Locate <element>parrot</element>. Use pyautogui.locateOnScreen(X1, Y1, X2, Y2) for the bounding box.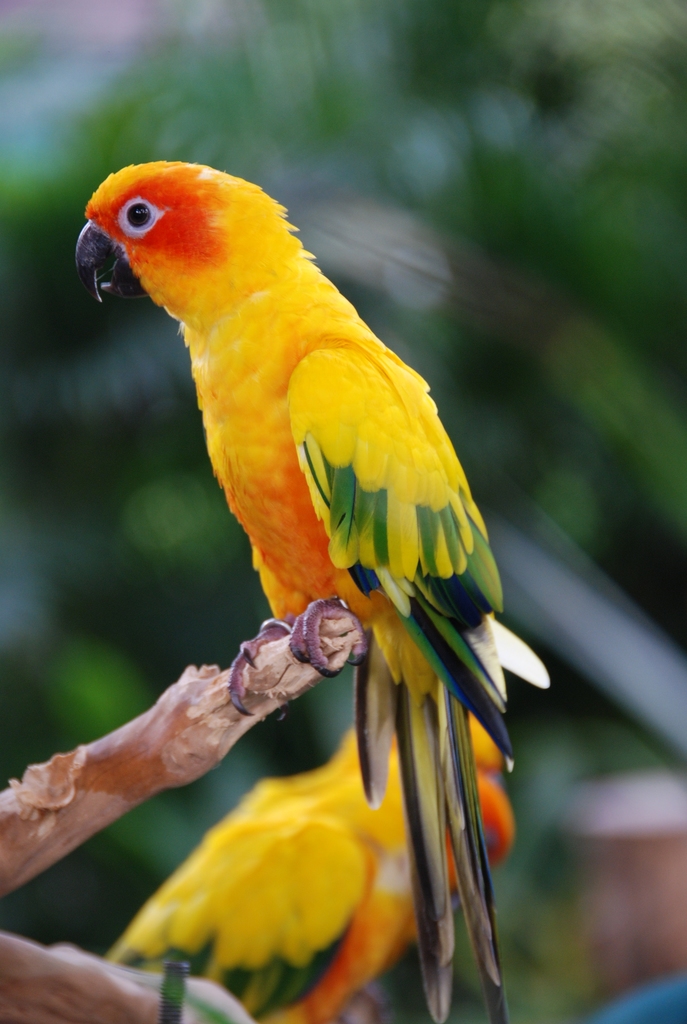
pyautogui.locateOnScreen(76, 161, 548, 1023).
